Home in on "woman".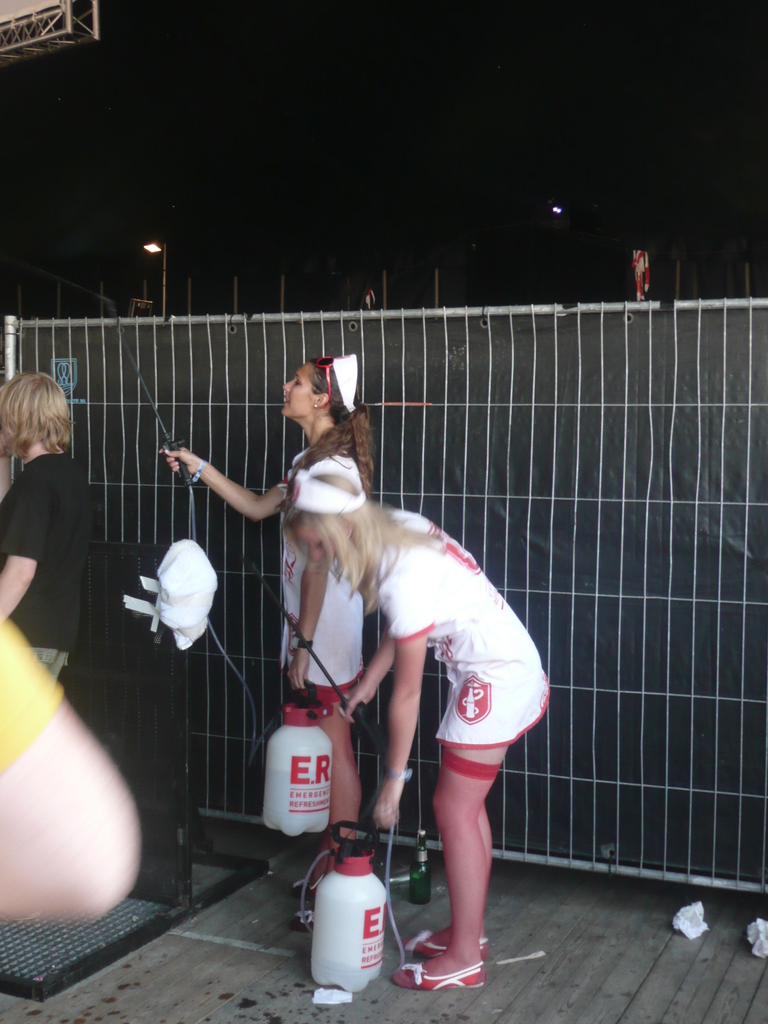
Homed in at <region>292, 467, 558, 995</region>.
